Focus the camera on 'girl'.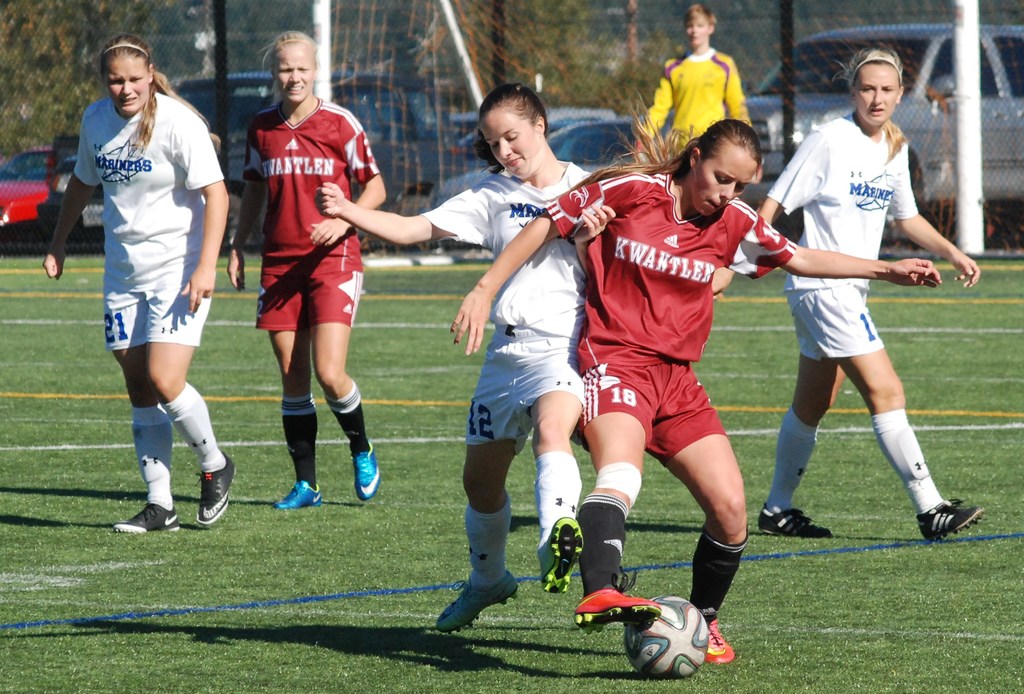
Focus region: 319,87,614,628.
